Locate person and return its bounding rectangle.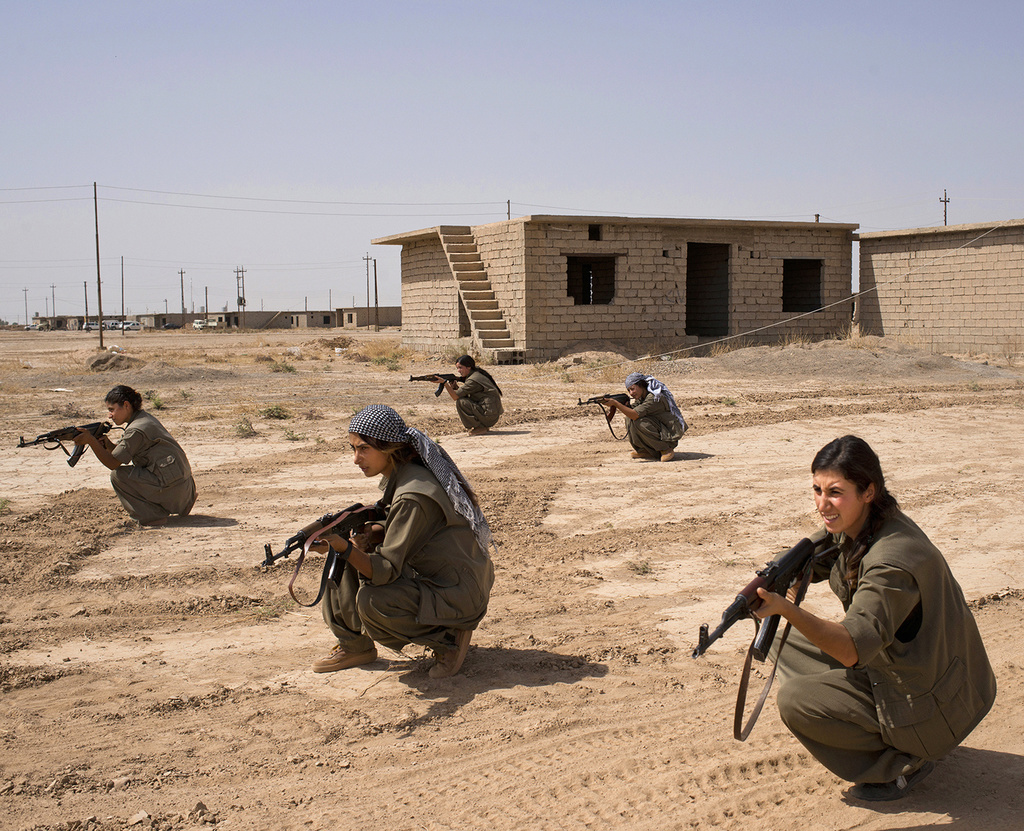
596/374/690/467.
